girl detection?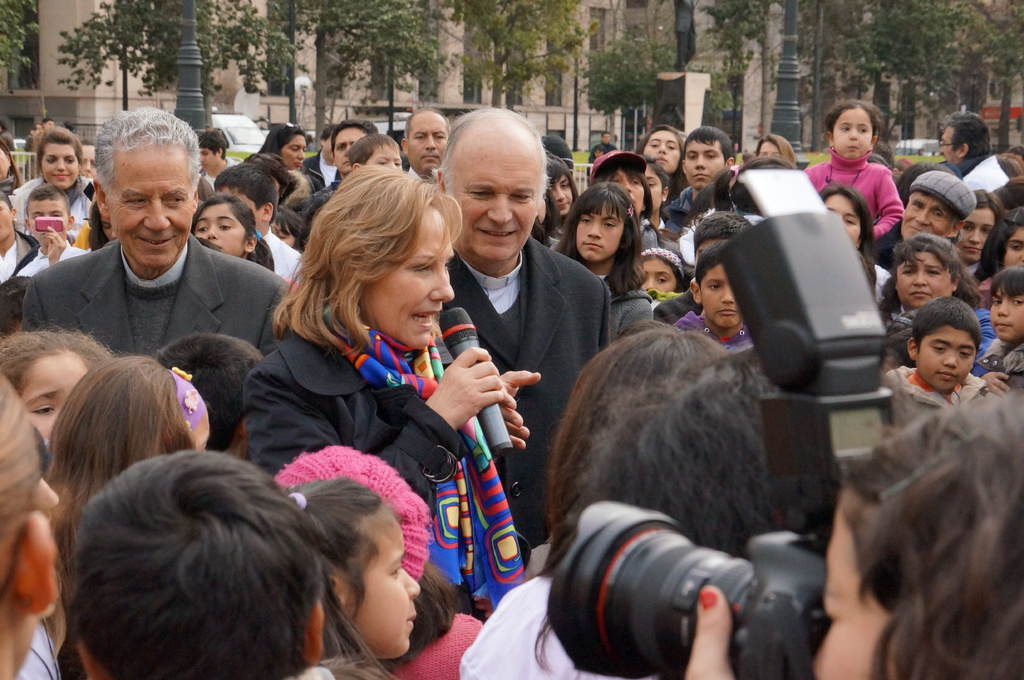
[left=555, top=184, right=644, bottom=326]
